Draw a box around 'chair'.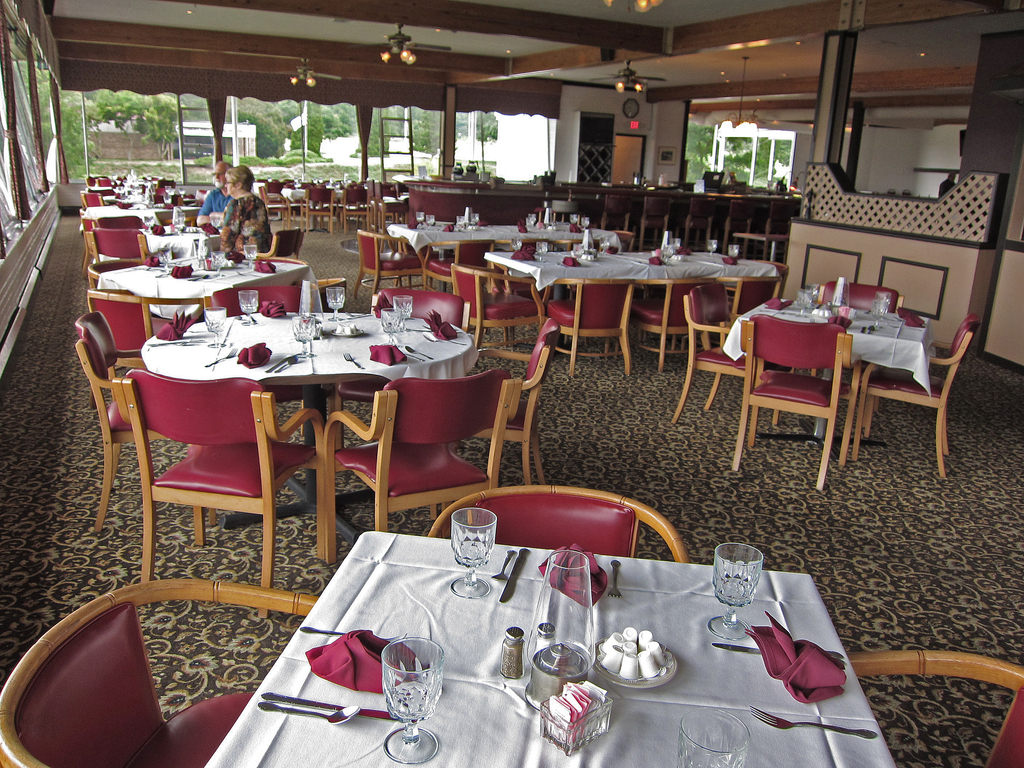
[424,484,689,563].
